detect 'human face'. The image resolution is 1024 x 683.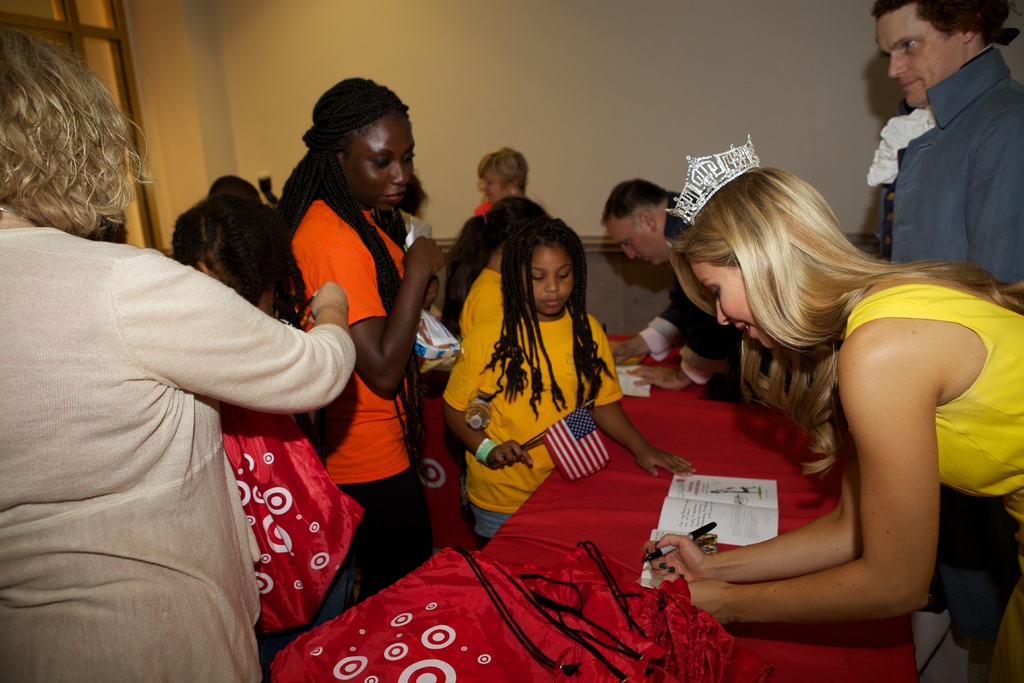
{"left": 342, "top": 109, "right": 417, "bottom": 209}.
